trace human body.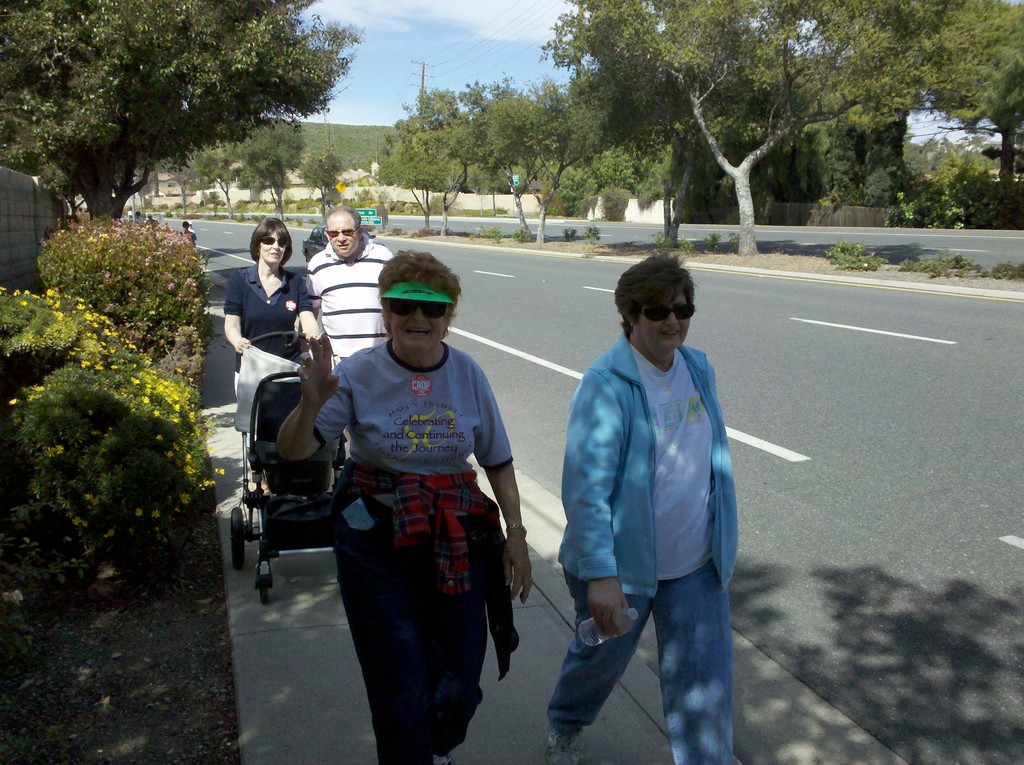
Traced to bbox=[147, 216, 160, 226].
